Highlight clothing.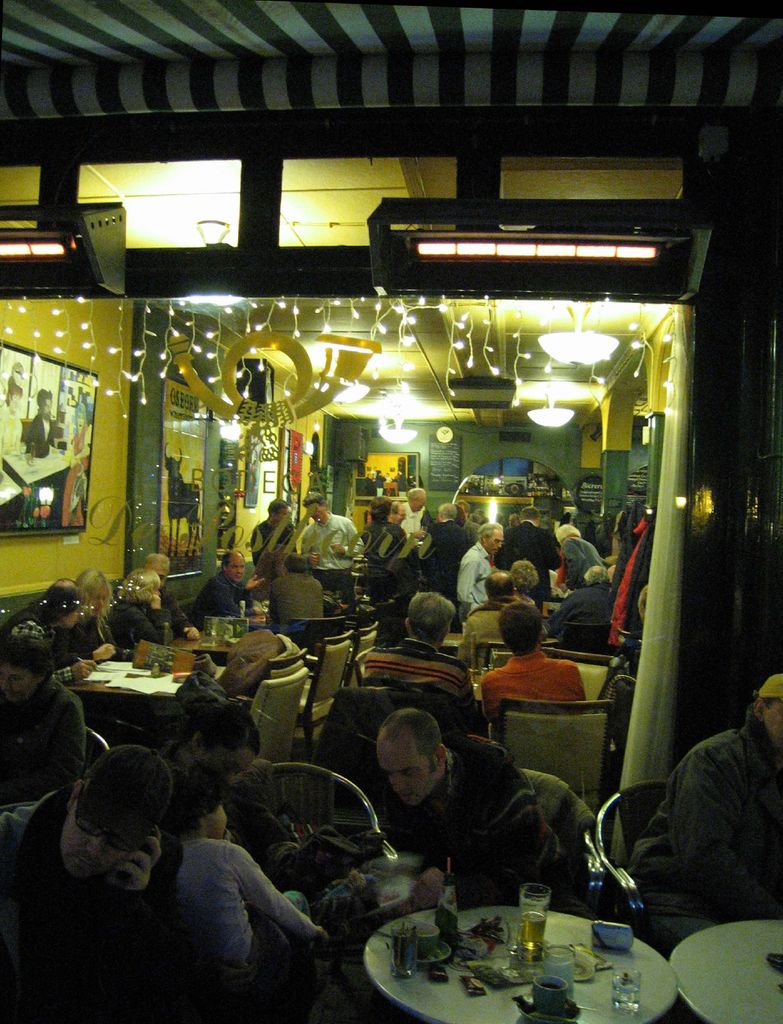
Highlighted region: [0, 376, 26, 409].
